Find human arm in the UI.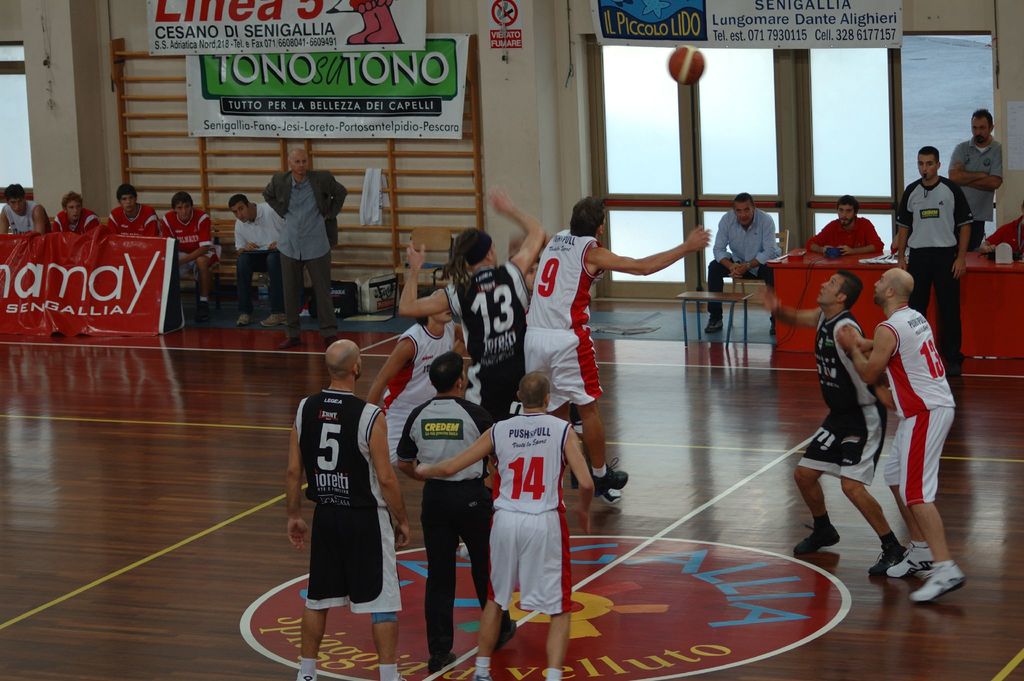
UI element at crop(893, 193, 908, 272).
